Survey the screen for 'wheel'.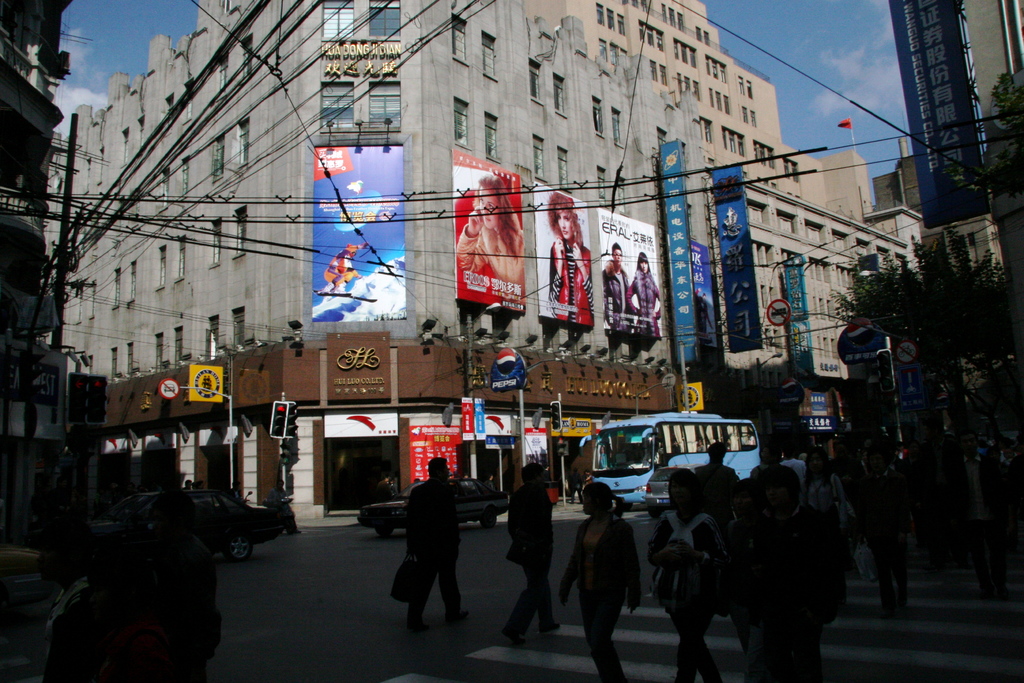
Survey found: 221,528,251,559.
